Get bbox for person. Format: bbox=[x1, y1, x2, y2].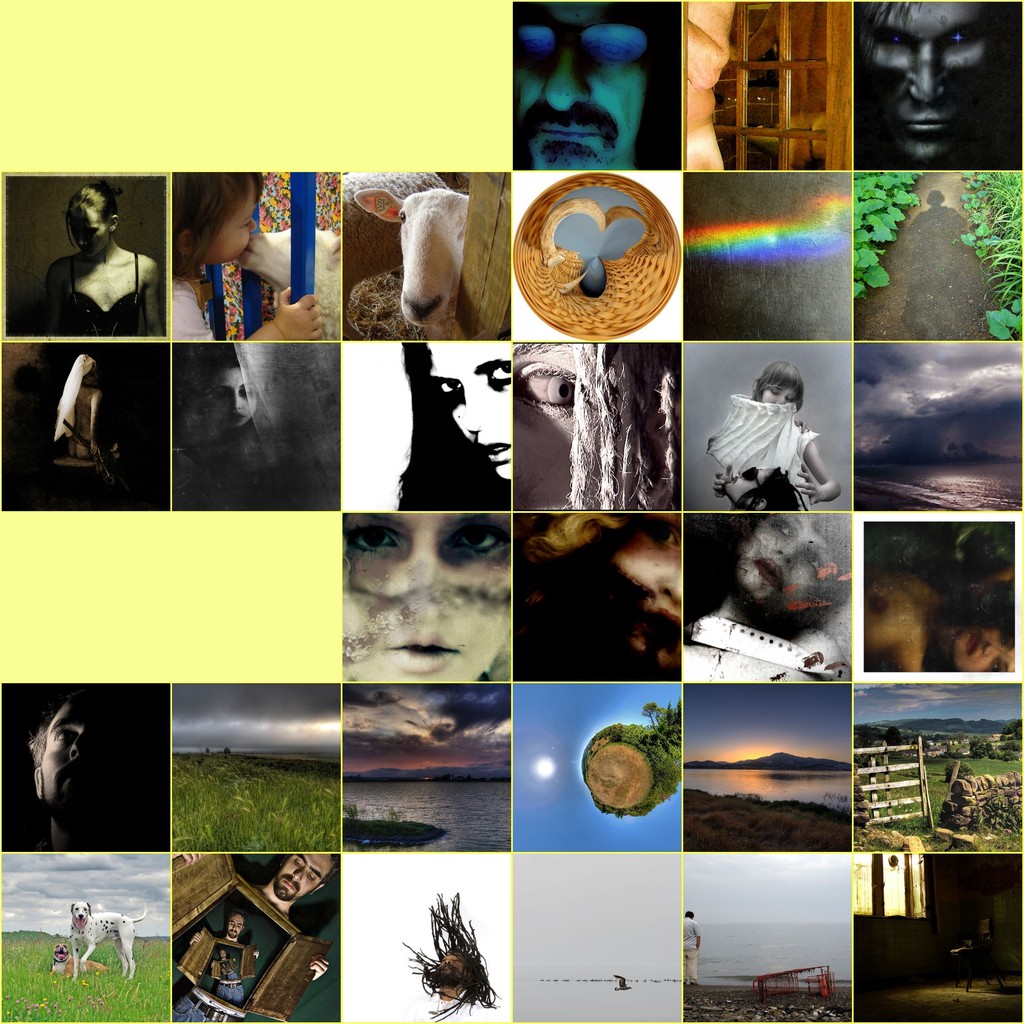
bbox=[172, 173, 322, 340].
